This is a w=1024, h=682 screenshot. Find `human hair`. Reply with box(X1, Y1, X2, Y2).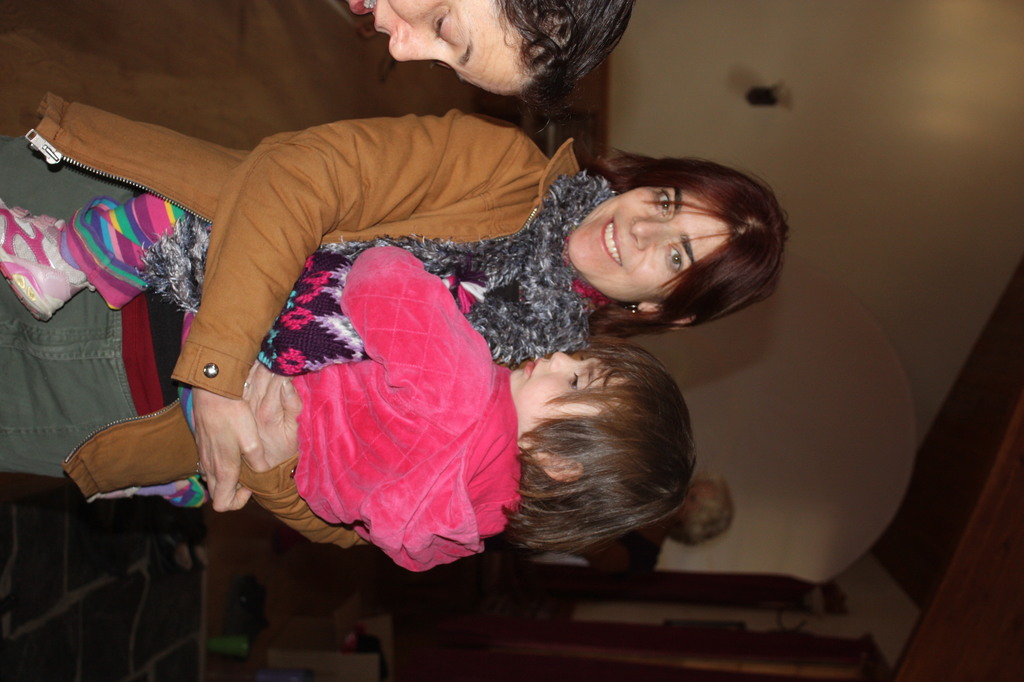
box(558, 150, 790, 352).
